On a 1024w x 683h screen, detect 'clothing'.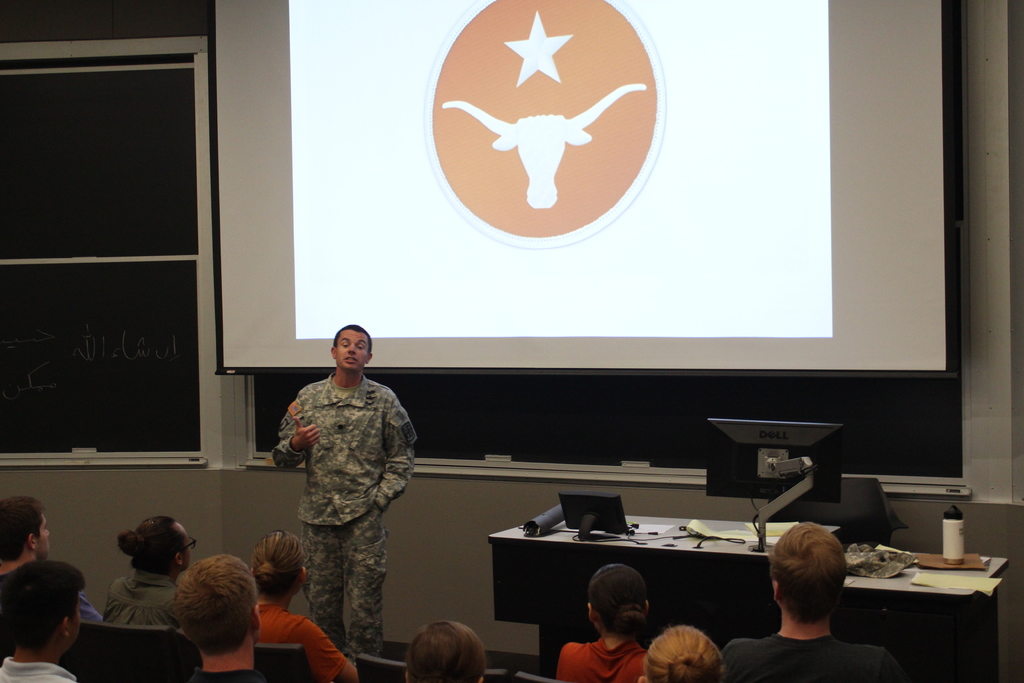
<bbox>717, 636, 896, 682</bbox>.
